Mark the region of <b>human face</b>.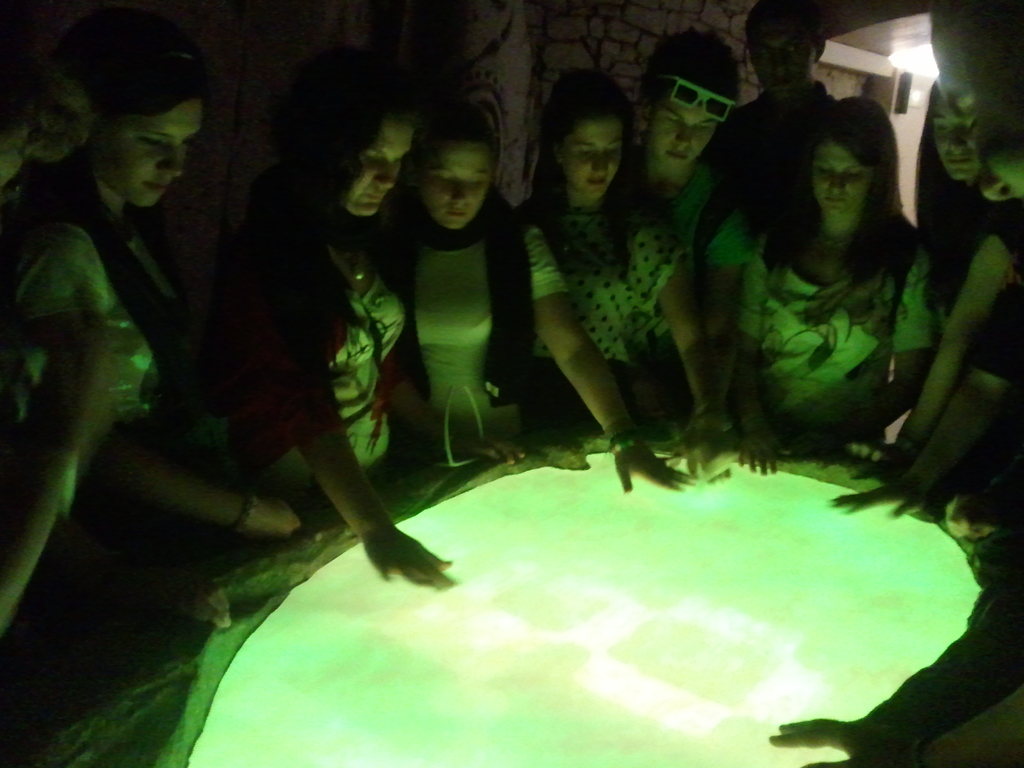
Region: x1=751, y1=22, x2=815, y2=97.
